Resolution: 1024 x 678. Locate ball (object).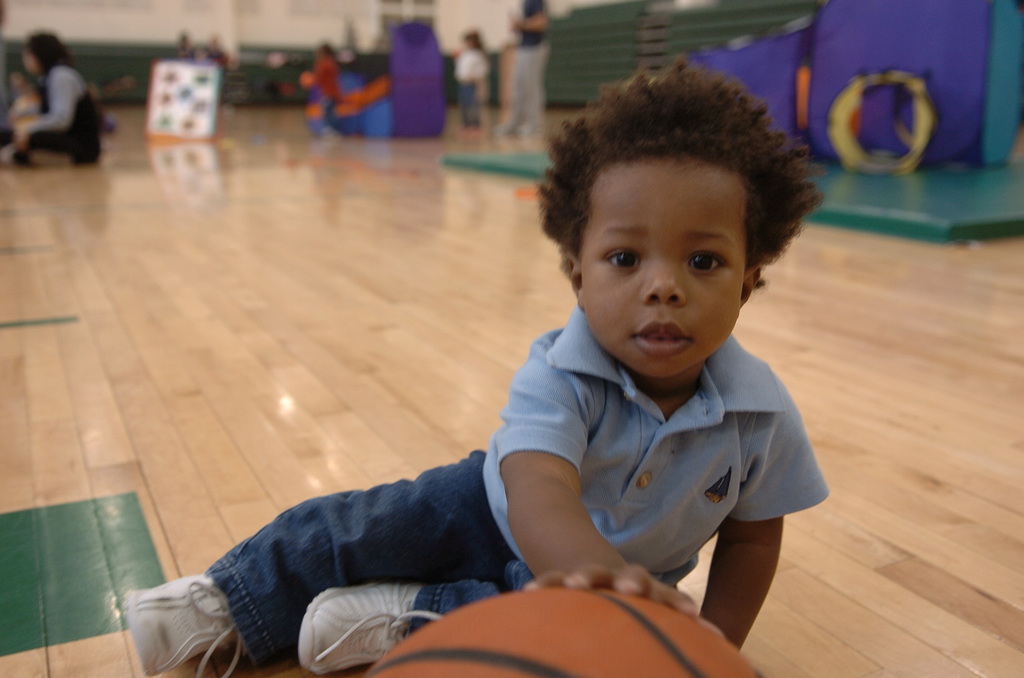
region(366, 591, 767, 677).
